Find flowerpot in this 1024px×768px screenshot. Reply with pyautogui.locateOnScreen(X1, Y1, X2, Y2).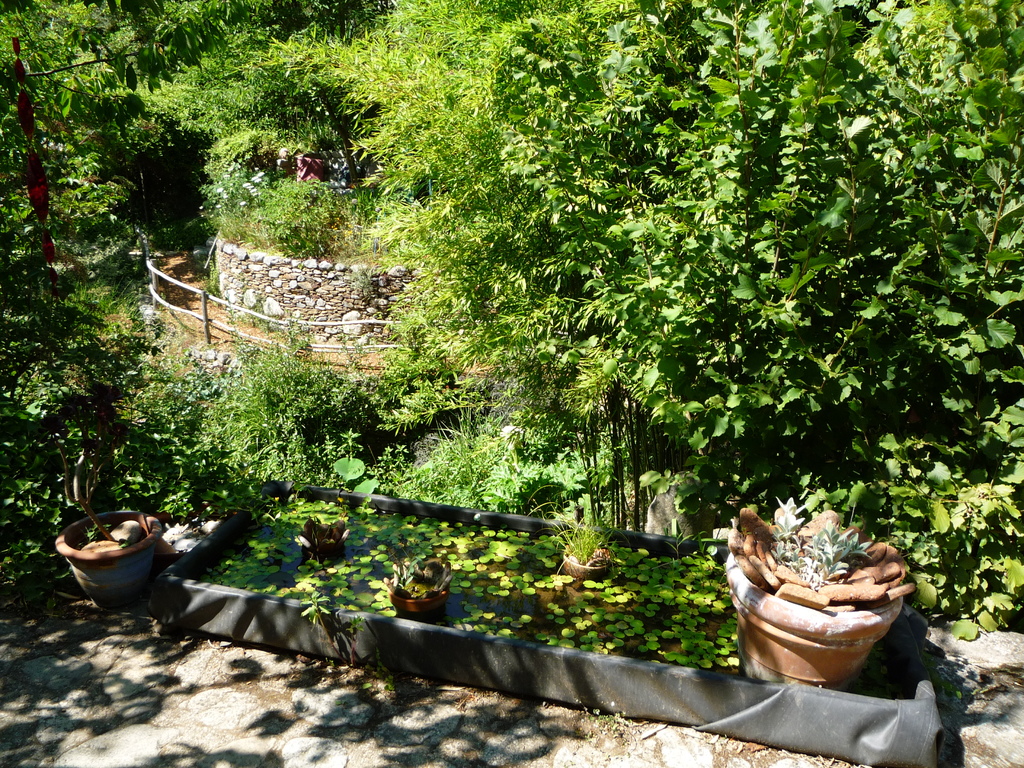
pyautogui.locateOnScreen(703, 500, 922, 692).
